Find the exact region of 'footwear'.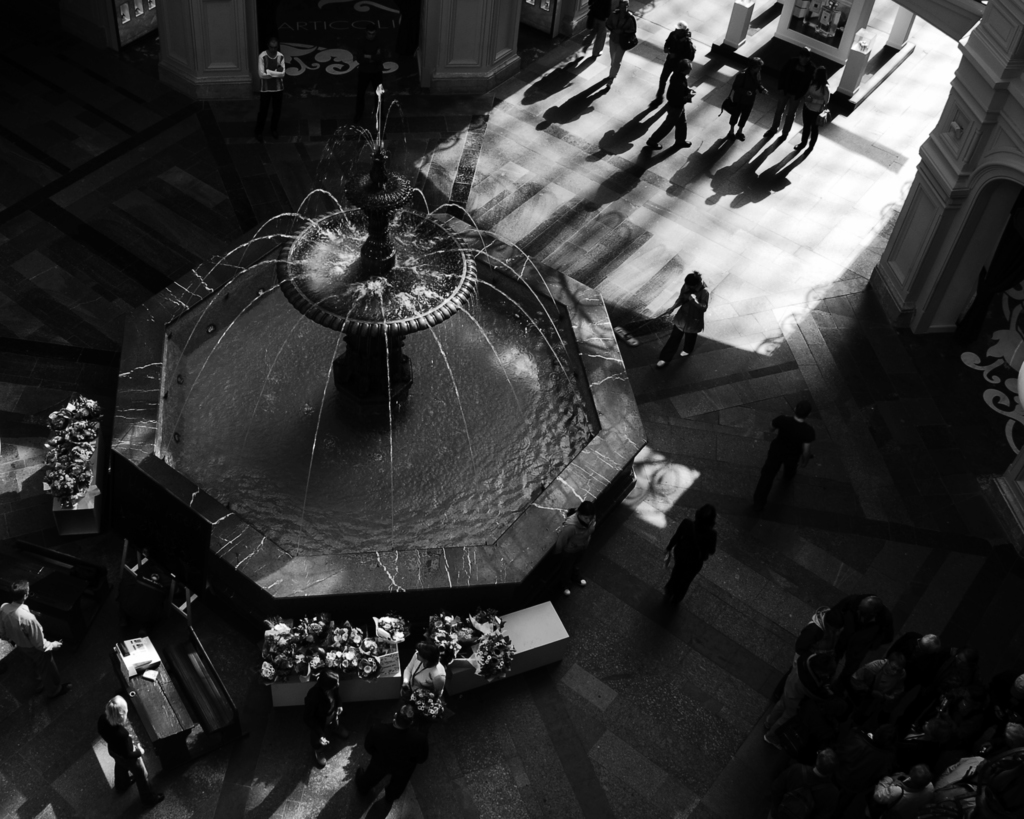
Exact region: left=806, top=143, right=814, bottom=151.
